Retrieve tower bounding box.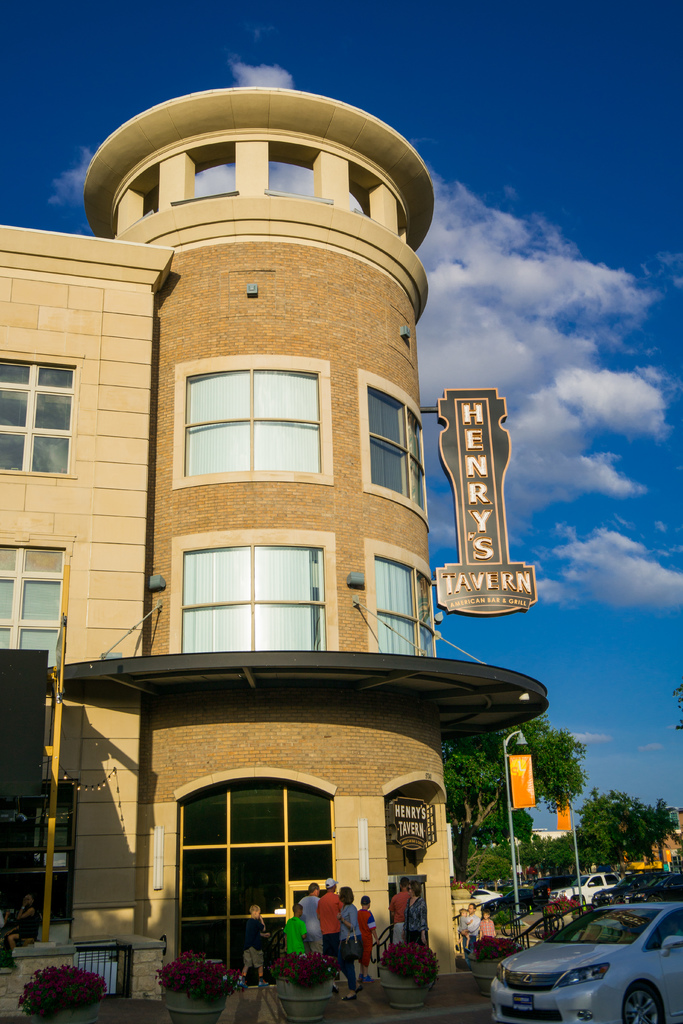
Bounding box: crop(0, 63, 644, 1015).
